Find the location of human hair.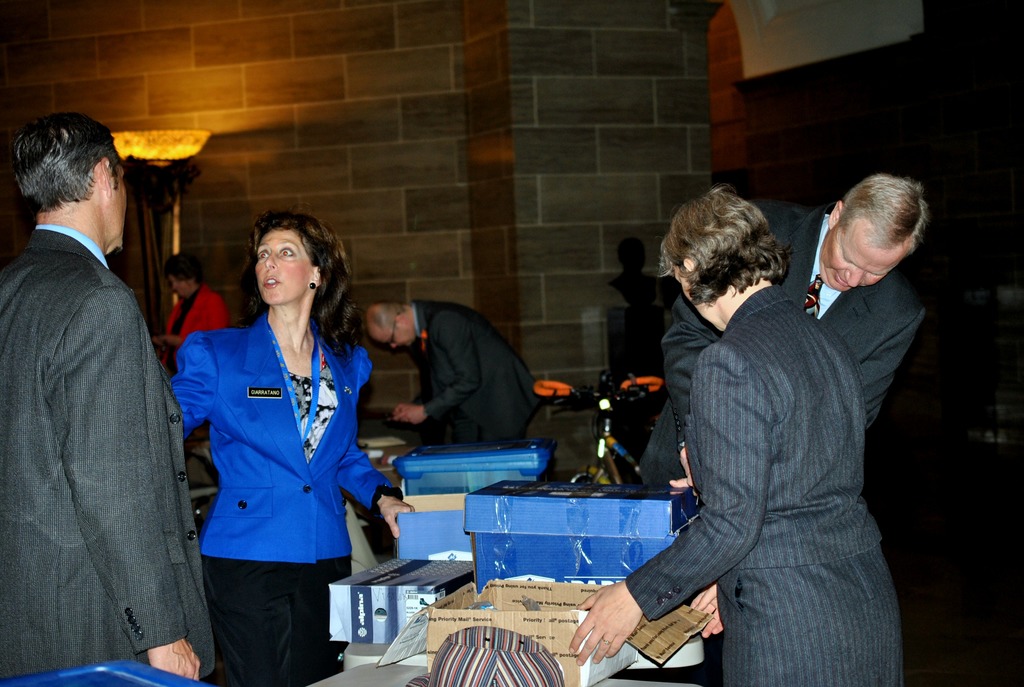
Location: 225 205 339 358.
